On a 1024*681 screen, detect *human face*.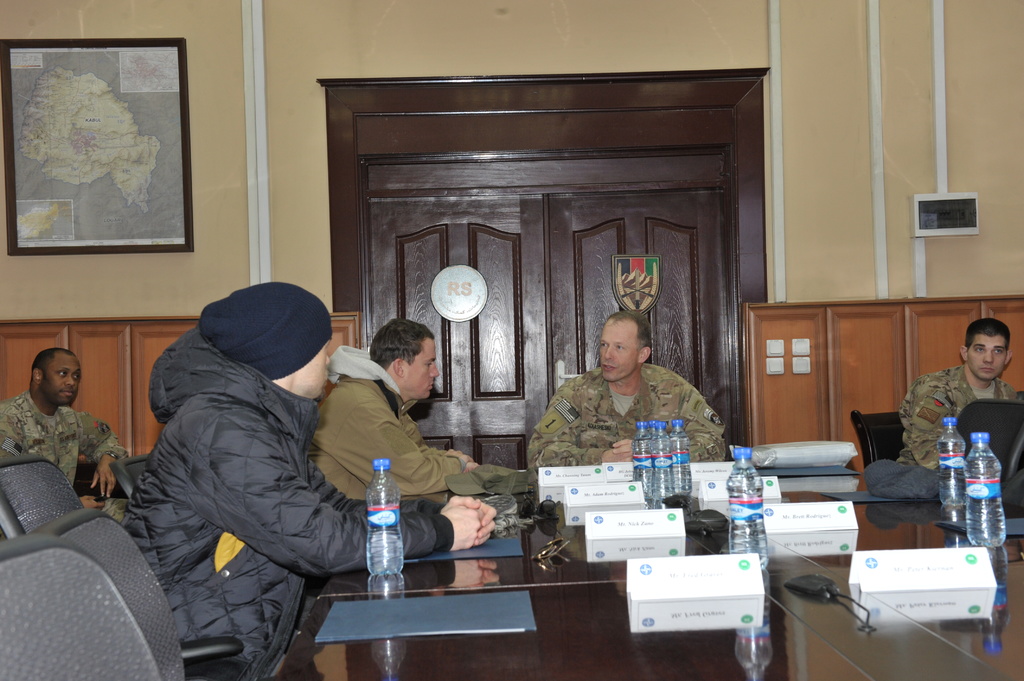
left=598, top=324, right=637, bottom=381.
